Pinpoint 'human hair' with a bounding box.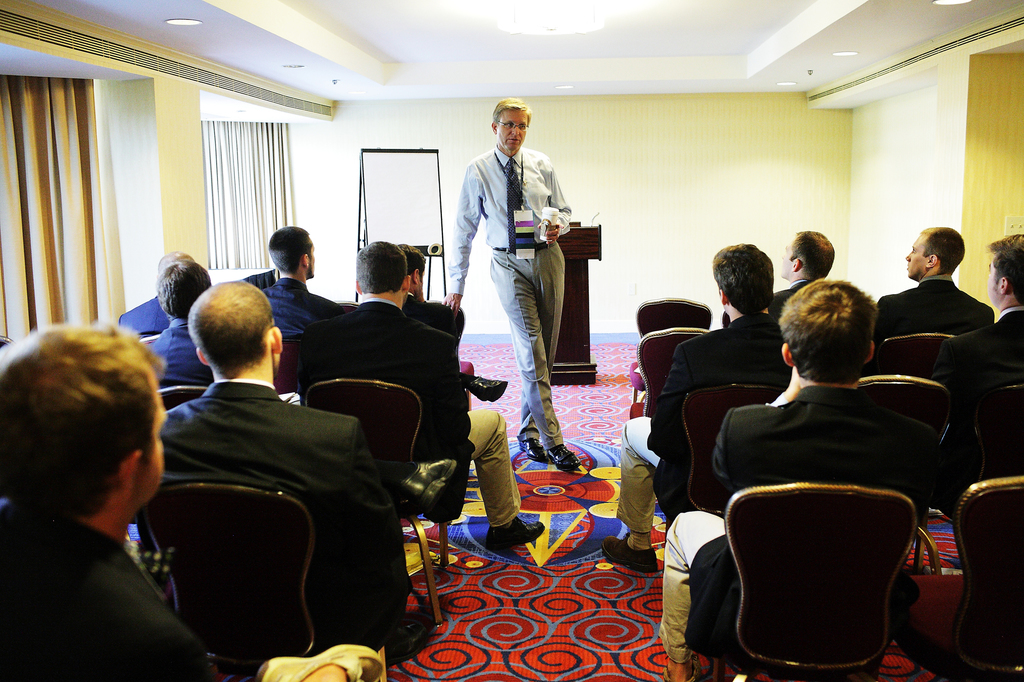
left=12, top=317, right=161, bottom=547.
